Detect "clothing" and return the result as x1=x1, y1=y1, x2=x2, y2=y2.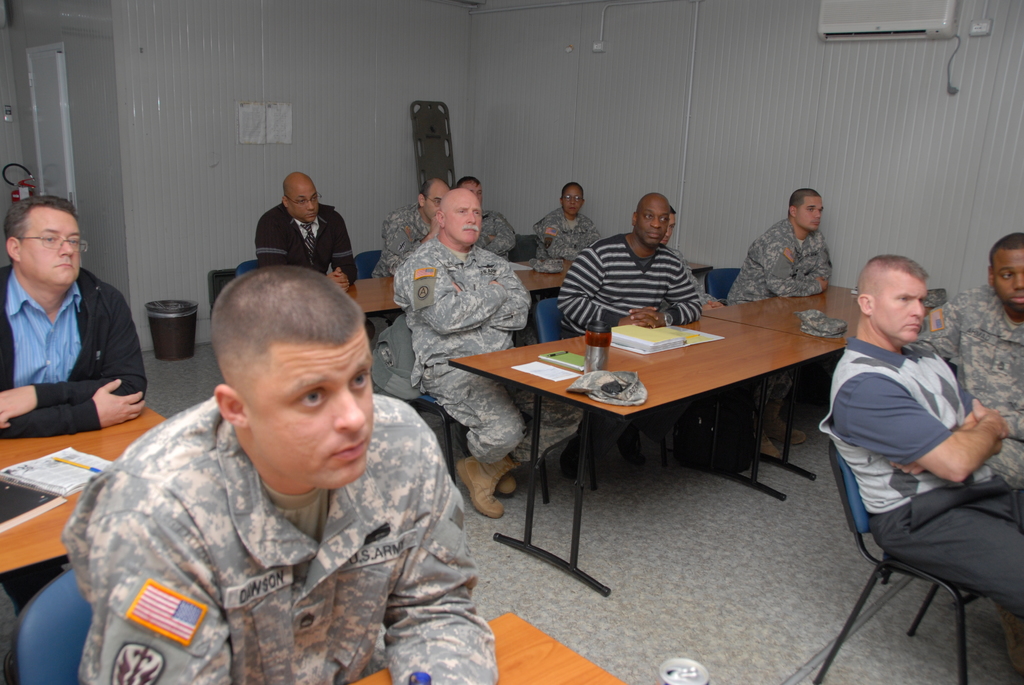
x1=396, y1=230, x2=583, y2=468.
